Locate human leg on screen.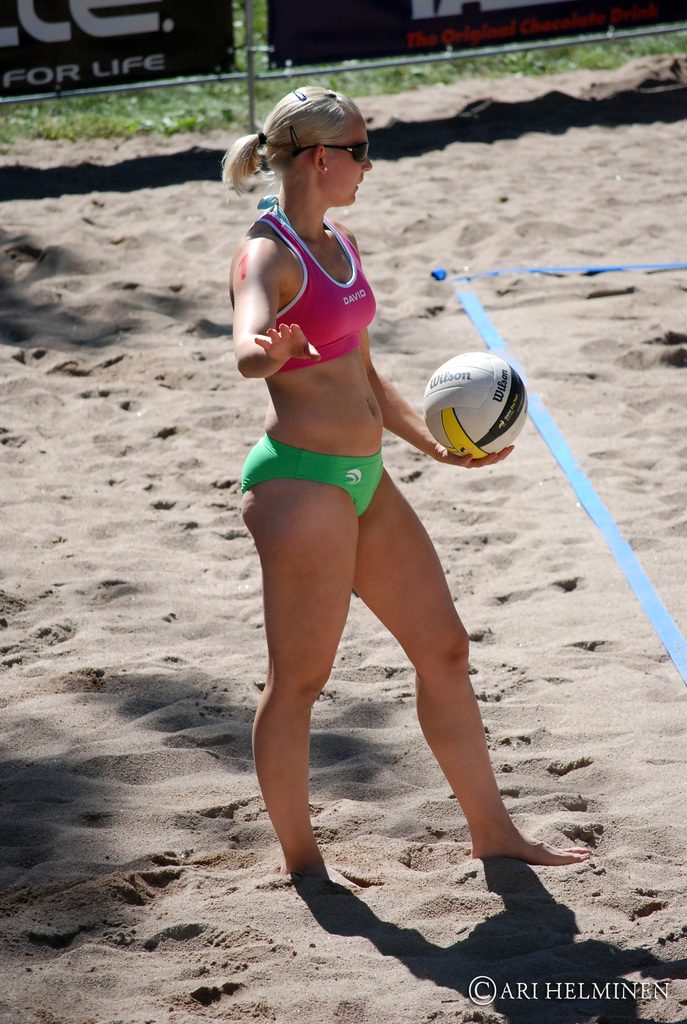
On screen at 236 442 362 867.
